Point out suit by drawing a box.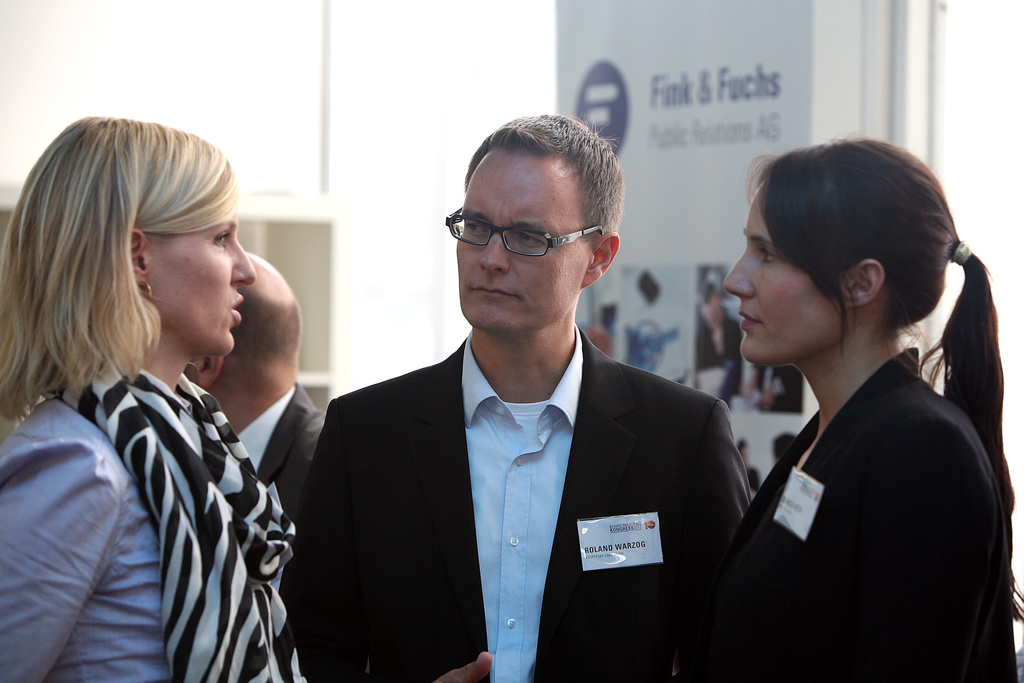
select_region(664, 349, 1021, 682).
